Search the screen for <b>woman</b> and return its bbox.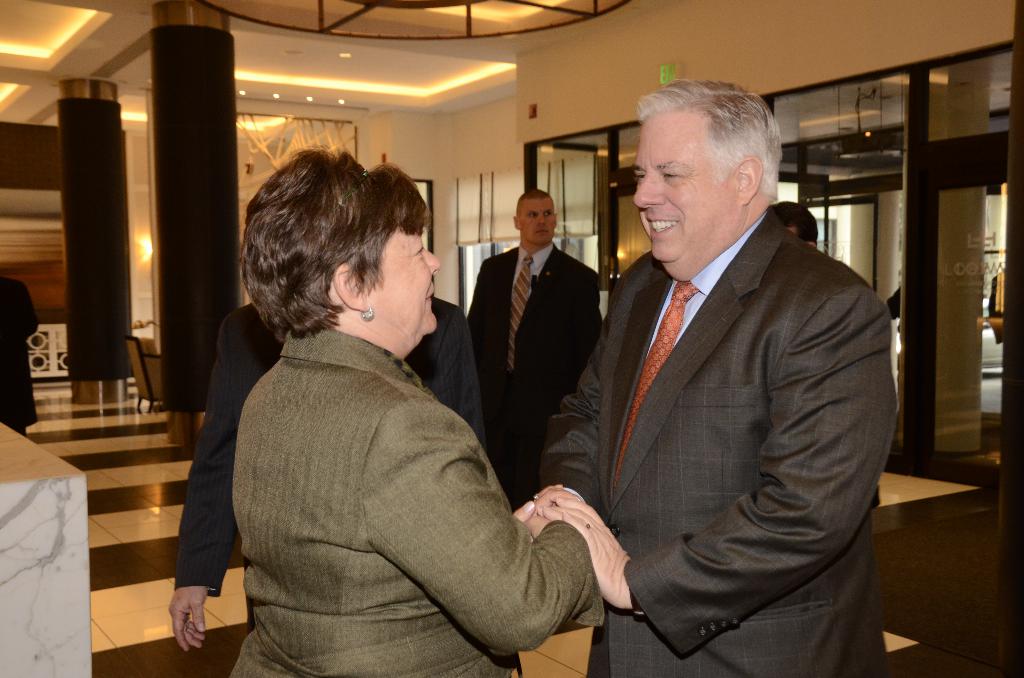
Found: left=190, top=145, right=605, bottom=675.
